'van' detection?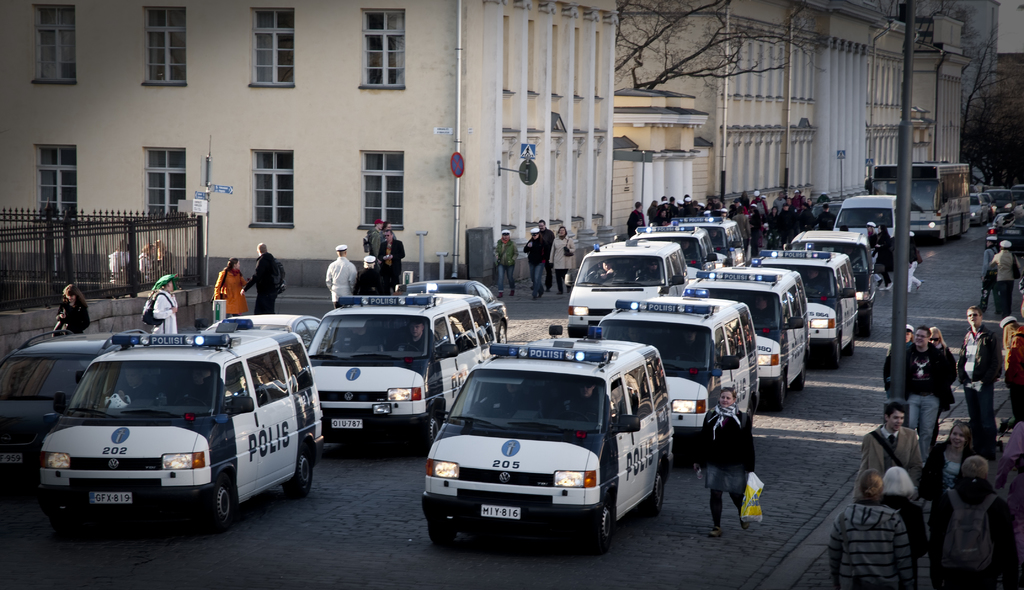
40:331:328:530
